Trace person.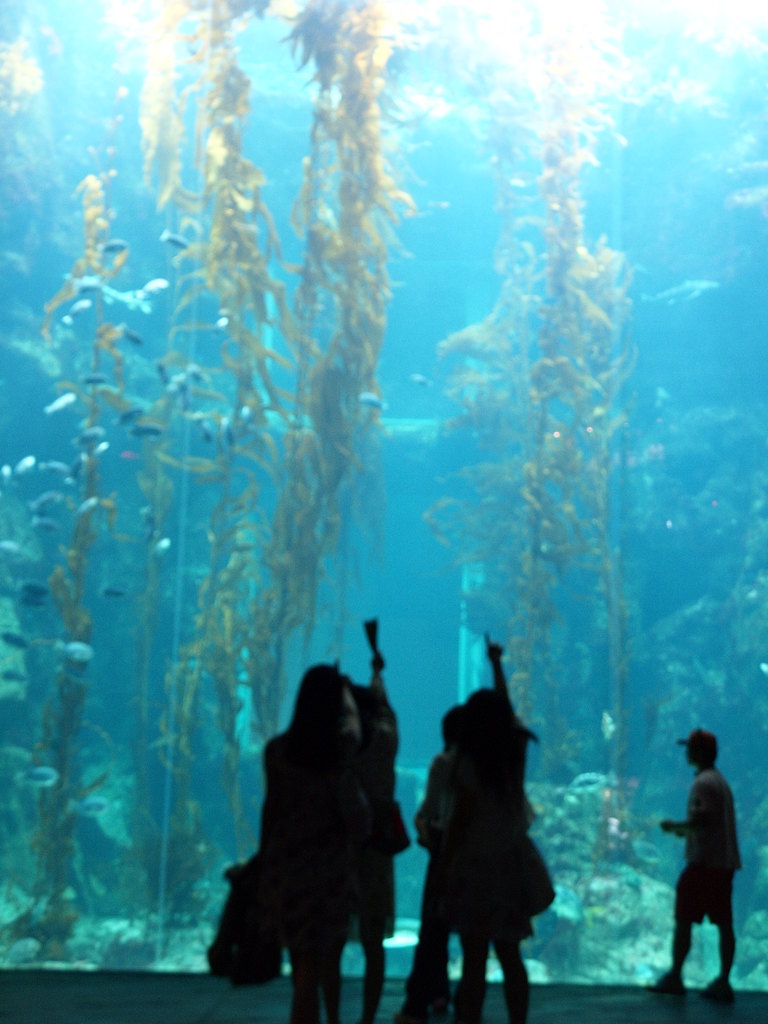
Traced to x1=331, y1=616, x2=417, y2=1023.
